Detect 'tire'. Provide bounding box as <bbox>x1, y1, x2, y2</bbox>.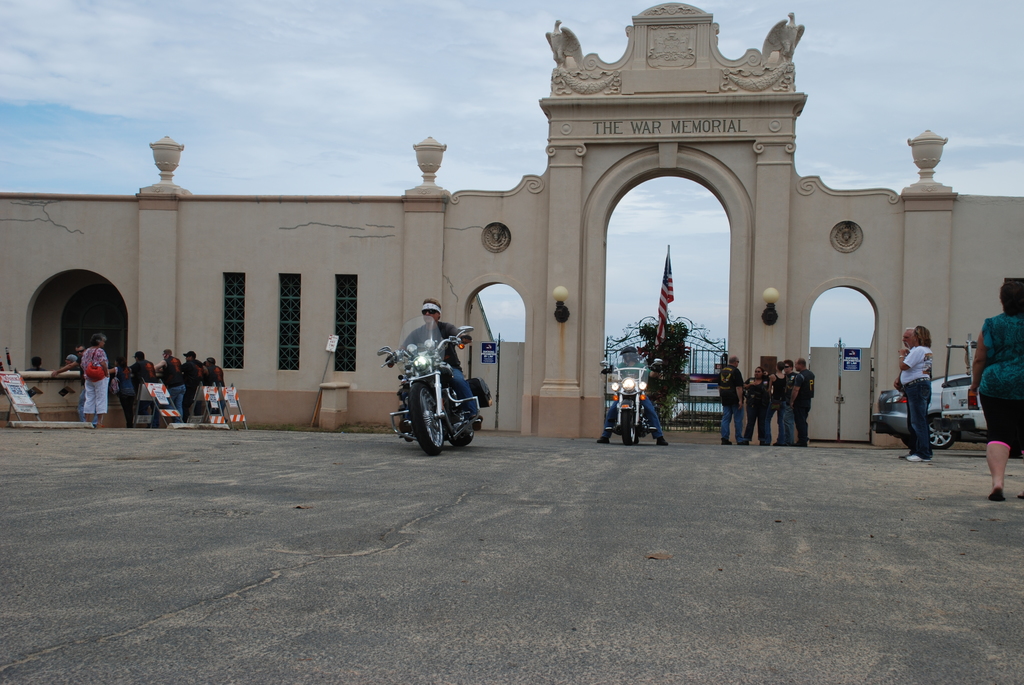
<bbox>456, 430, 476, 449</bbox>.
